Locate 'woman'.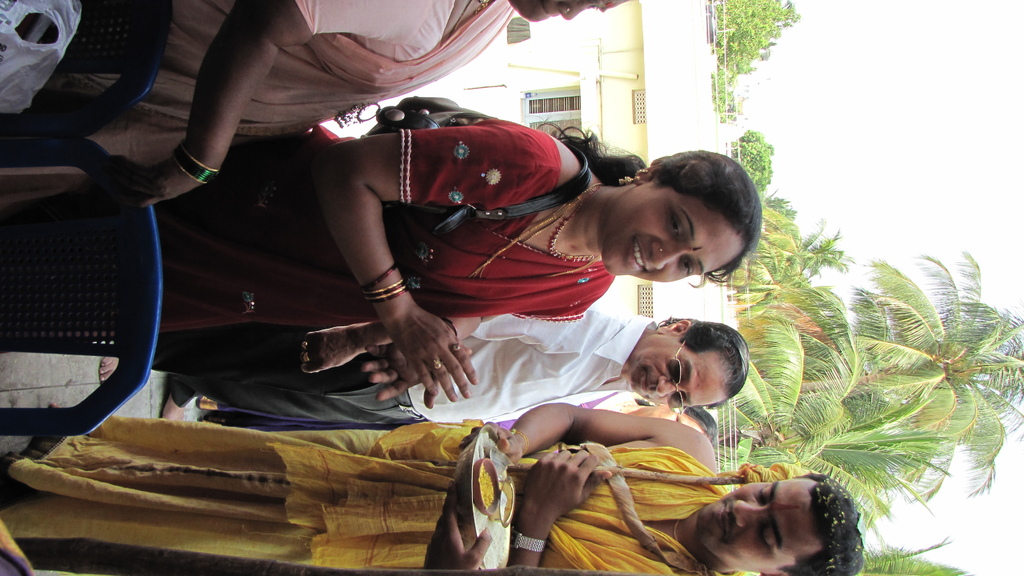
Bounding box: bbox=[196, 403, 719, 444].
